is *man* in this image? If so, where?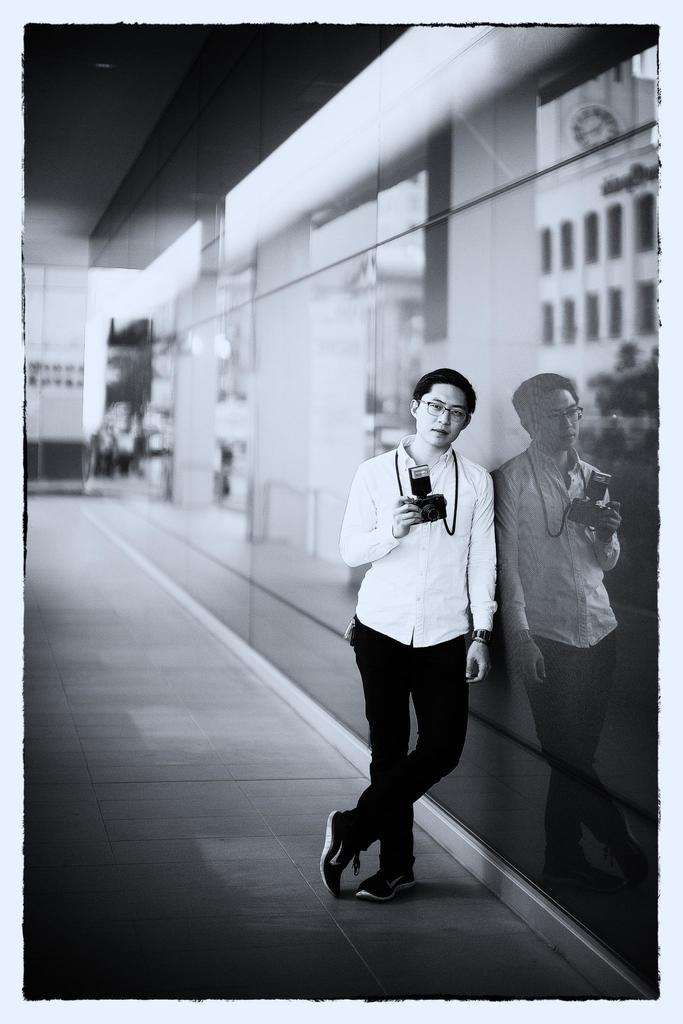
Yes, at bbox(339, 374, 495, 965).
